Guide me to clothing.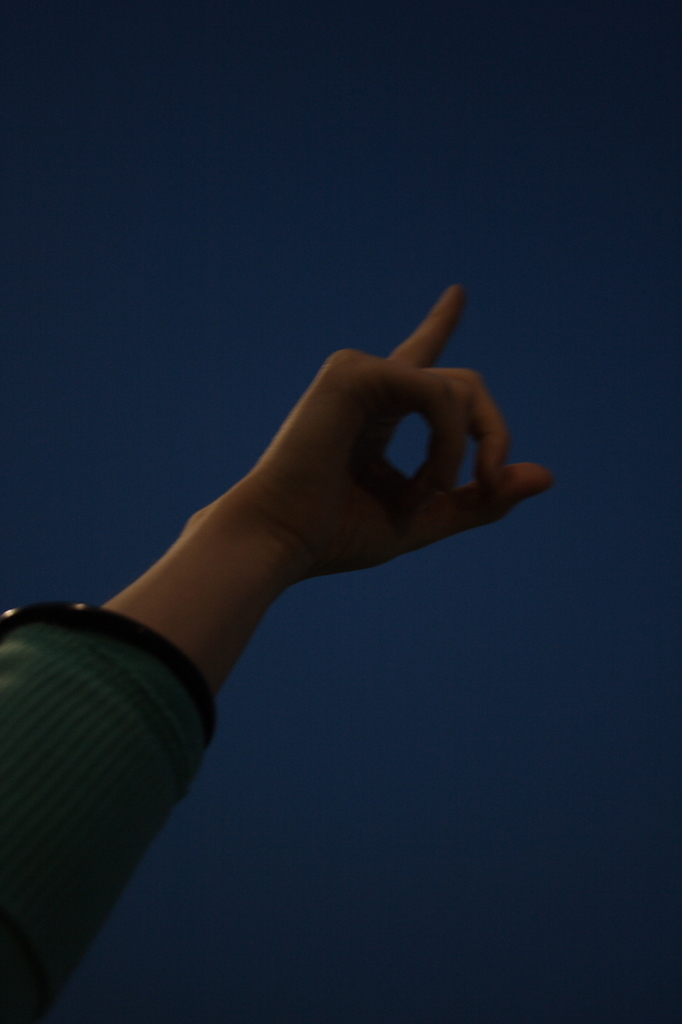
Guidance: bbox=(0, 527, 259, 990).
